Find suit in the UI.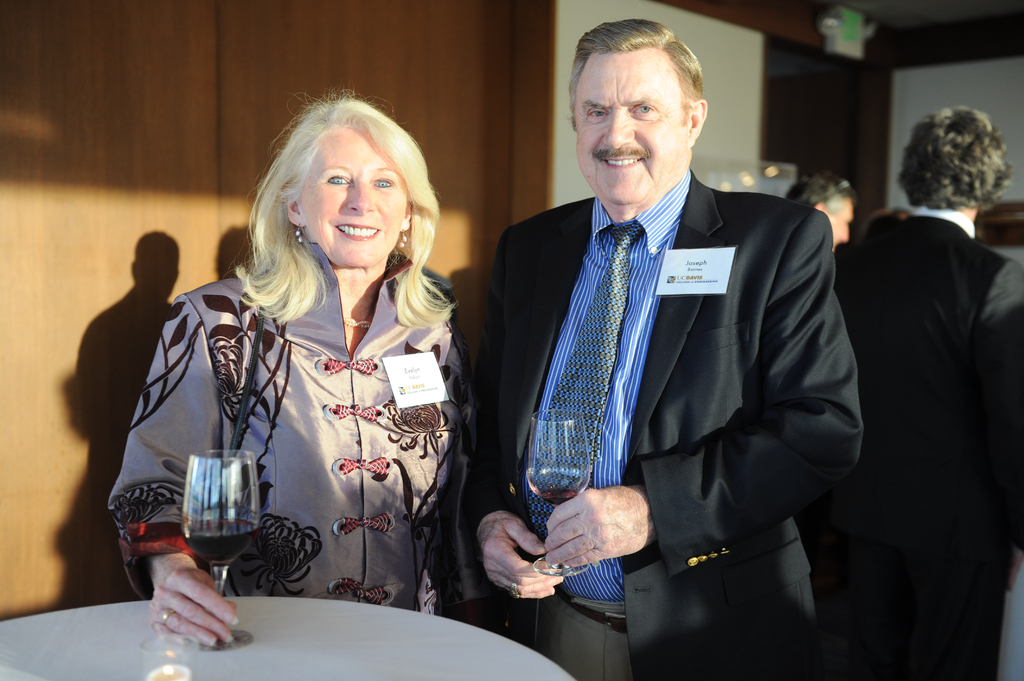
UI element at x1=845 y1=84 x2=1018 y2=668.
